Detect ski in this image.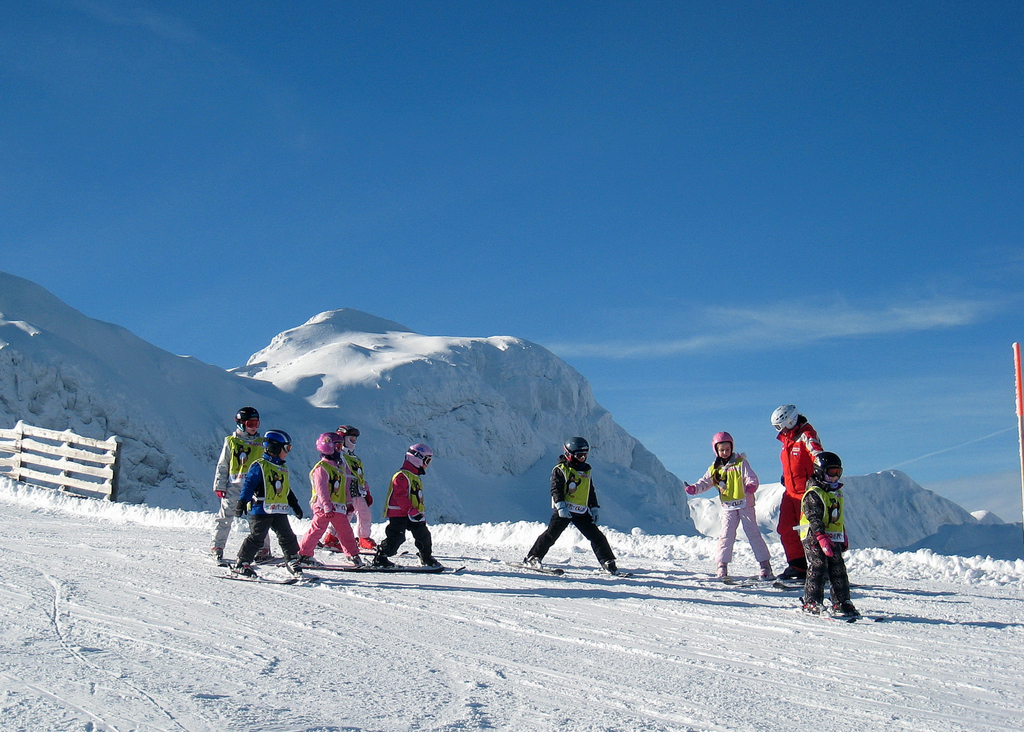
Detection: (x1=326, y1=557, x2=381, y2=567).
